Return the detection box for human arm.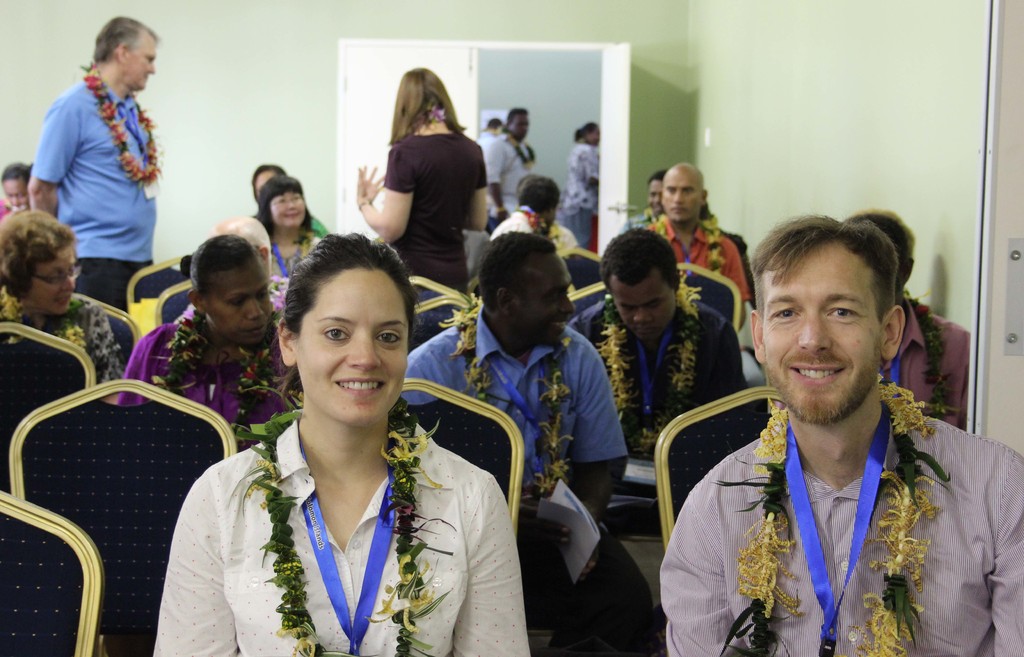
[532, 336, 621, 570].
